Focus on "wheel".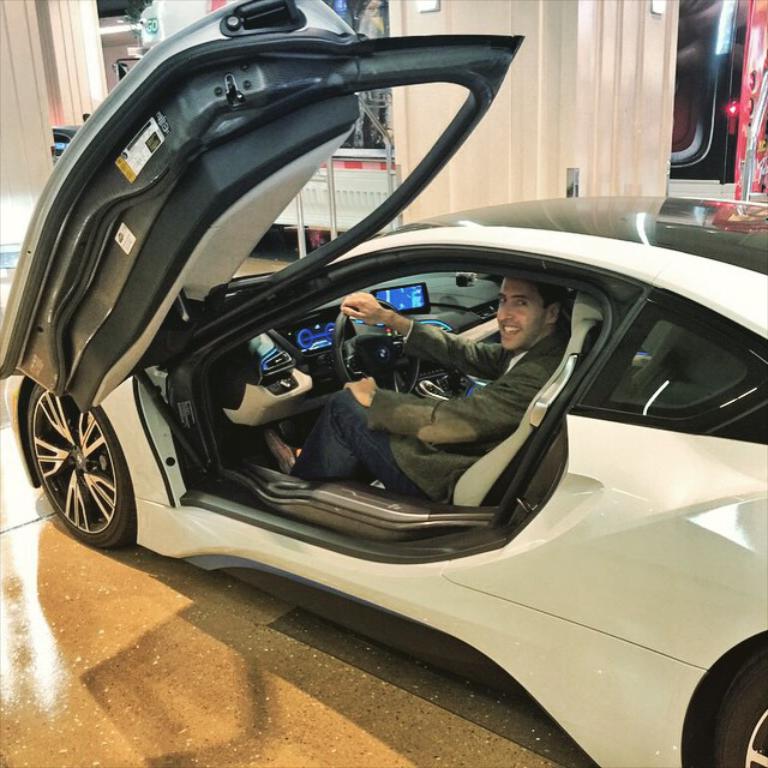
Focused at detection(332, 294, 425, 392).
